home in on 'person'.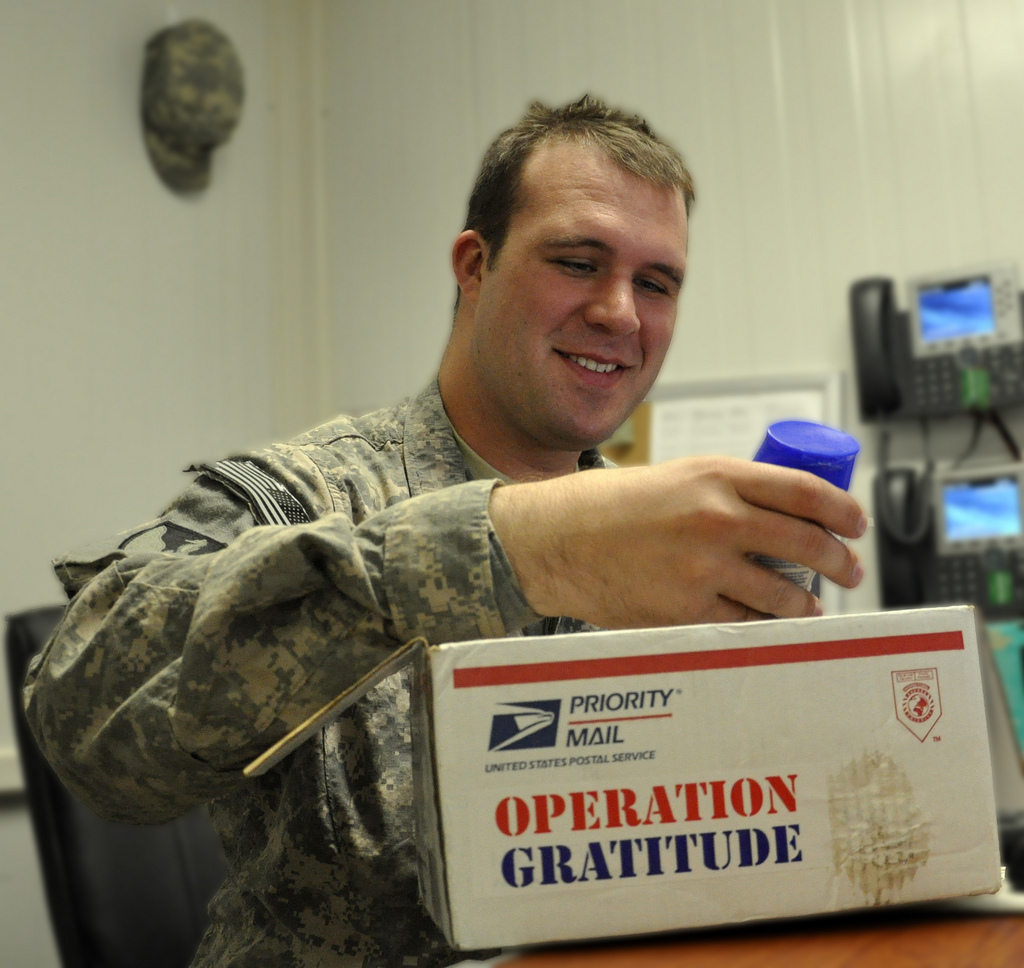
Homed in at 83,134,882,872.
